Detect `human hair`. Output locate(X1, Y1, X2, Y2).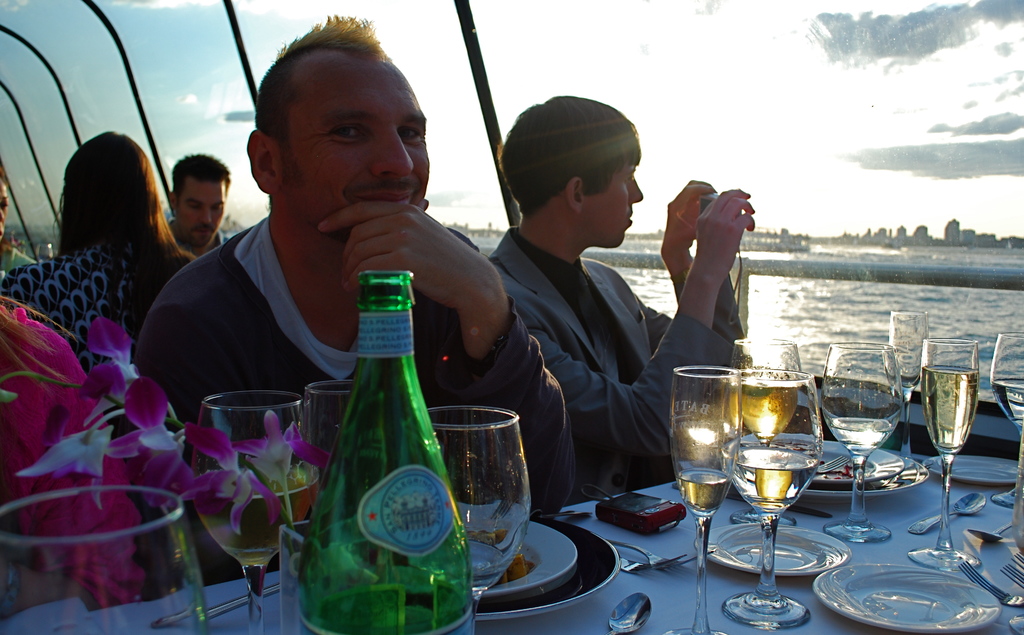
locate(60, 124, 198, 352).
